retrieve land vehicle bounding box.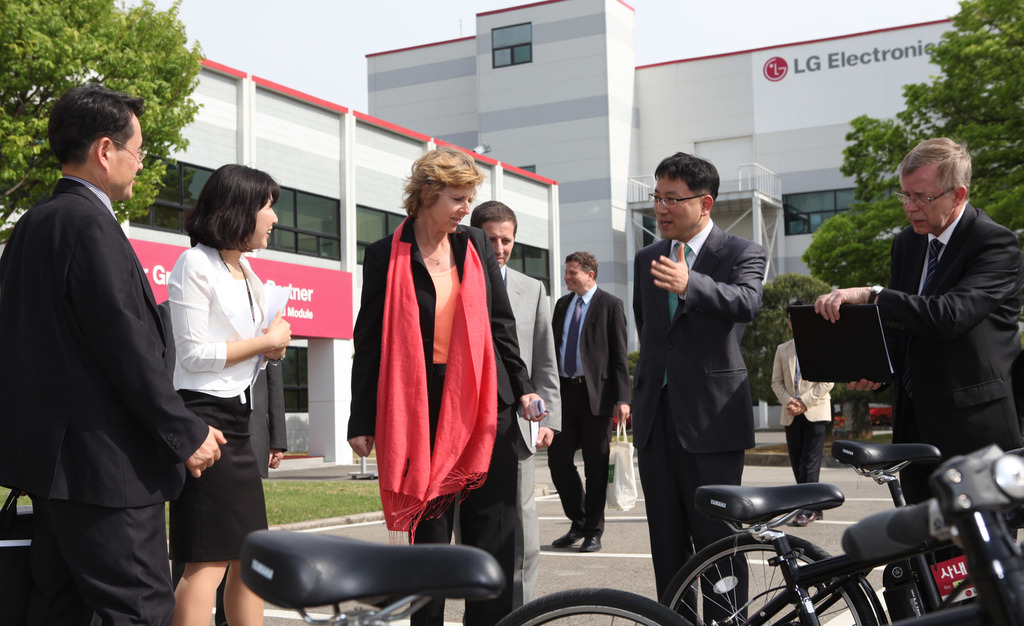
Bounding box: select_region(493, 446, 1023, 625).
